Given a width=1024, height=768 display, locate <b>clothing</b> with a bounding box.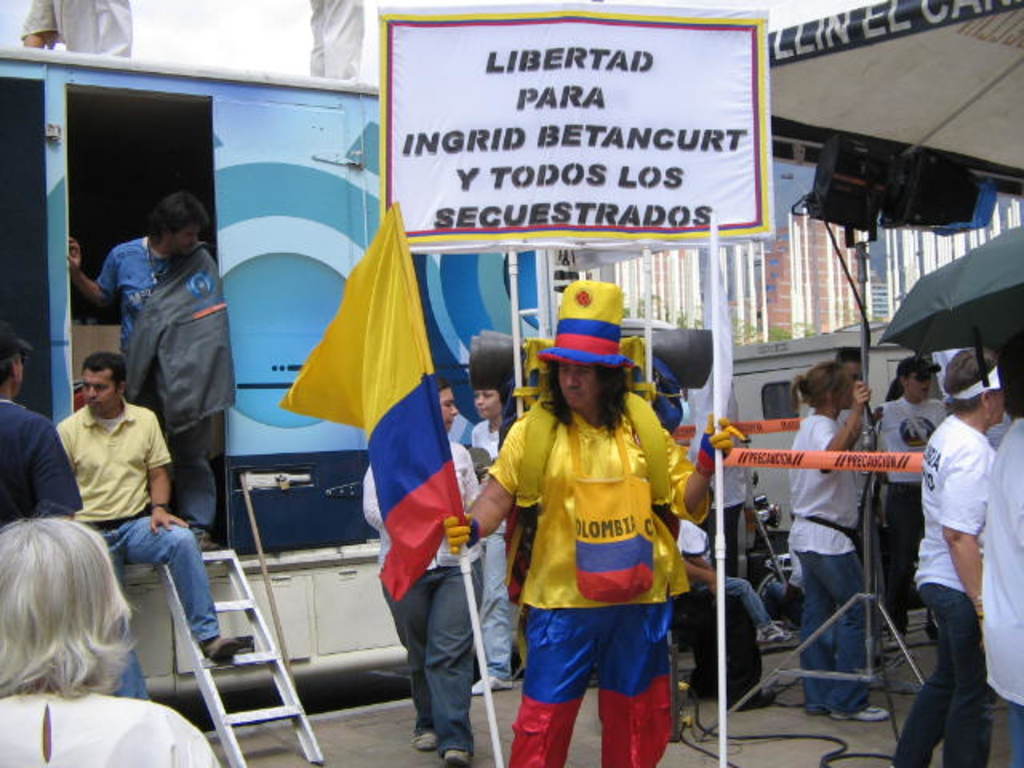
Located: bbox=(0, 392, 85, 526).
